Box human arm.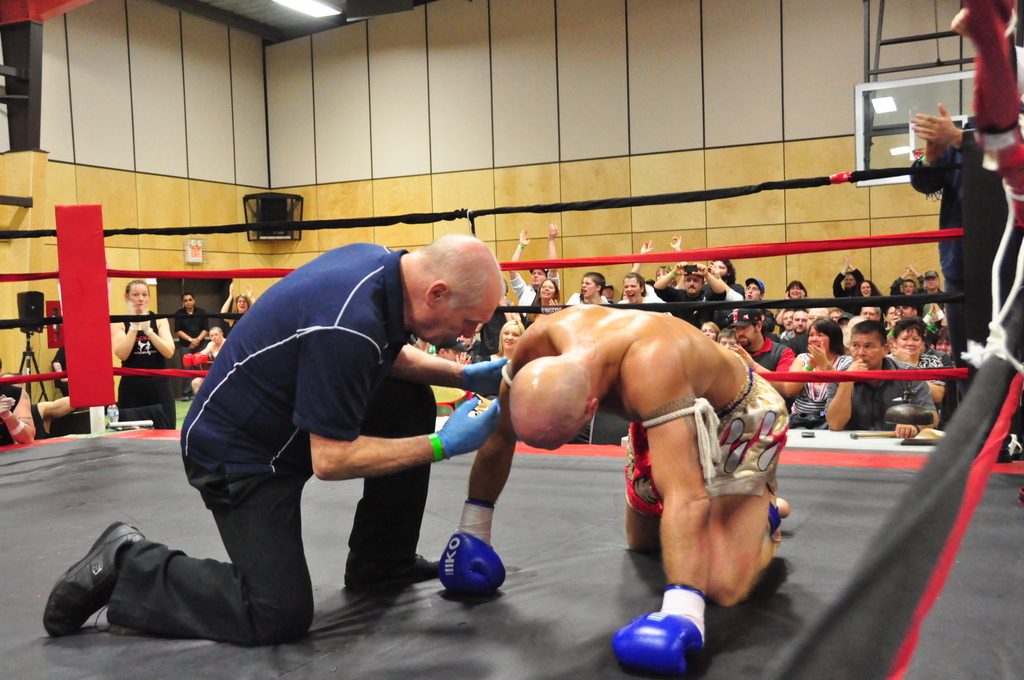
bbox=[902, 129, 950, 209].
